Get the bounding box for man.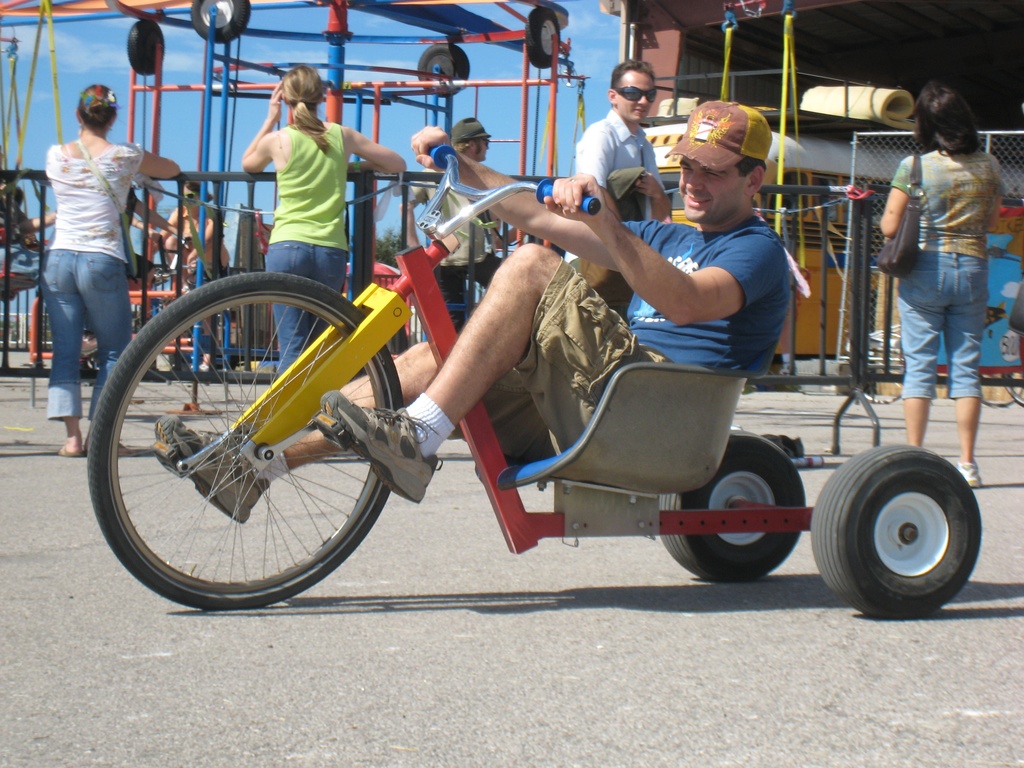
575, 56, 670, 228.
